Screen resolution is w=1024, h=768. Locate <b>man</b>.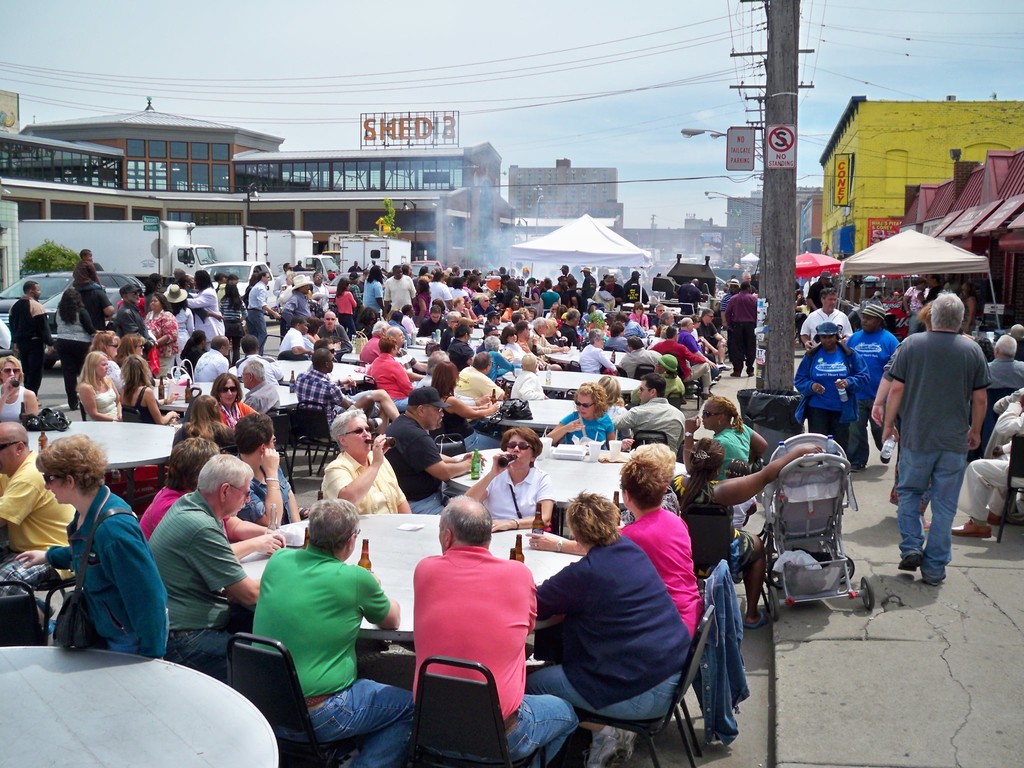
x1=227, y1=337, x2=284, y2=385.
